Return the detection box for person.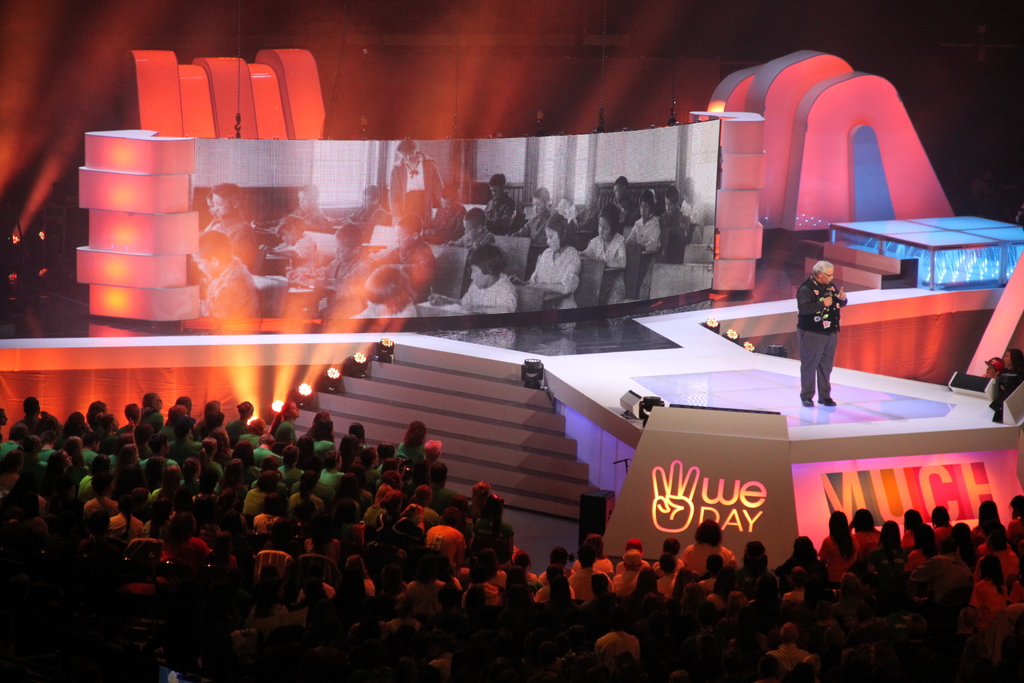
Rect(404, 555, 444, 620).
